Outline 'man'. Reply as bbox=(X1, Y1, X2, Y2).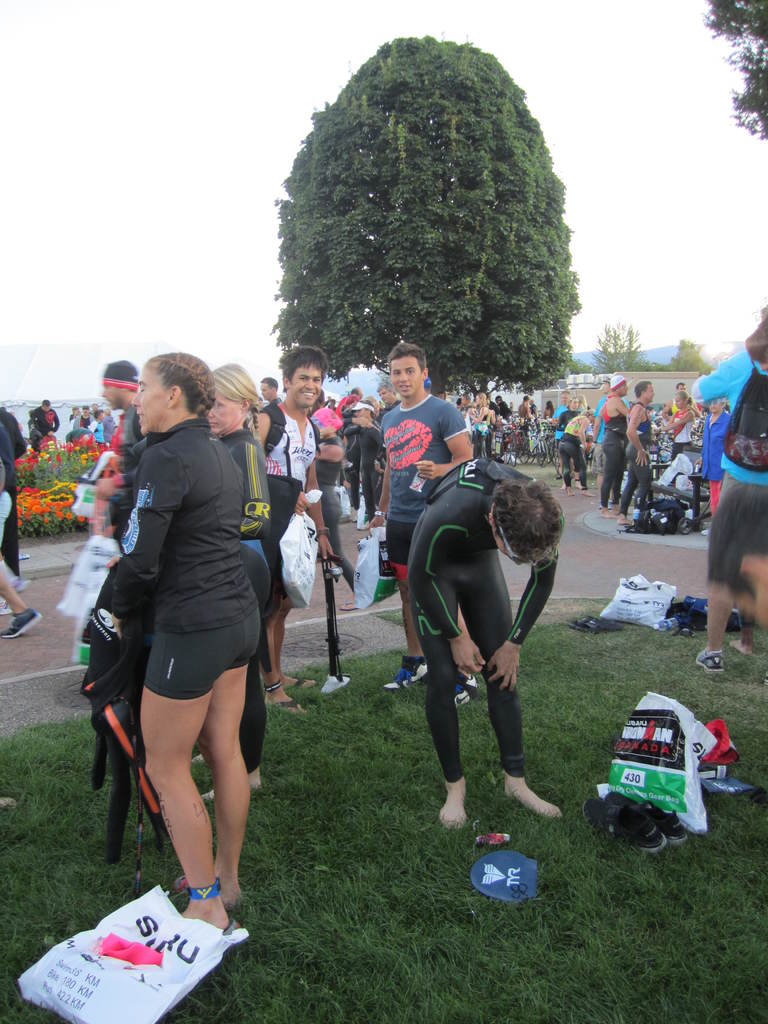
bbox=(552, 390, 570, 445).
